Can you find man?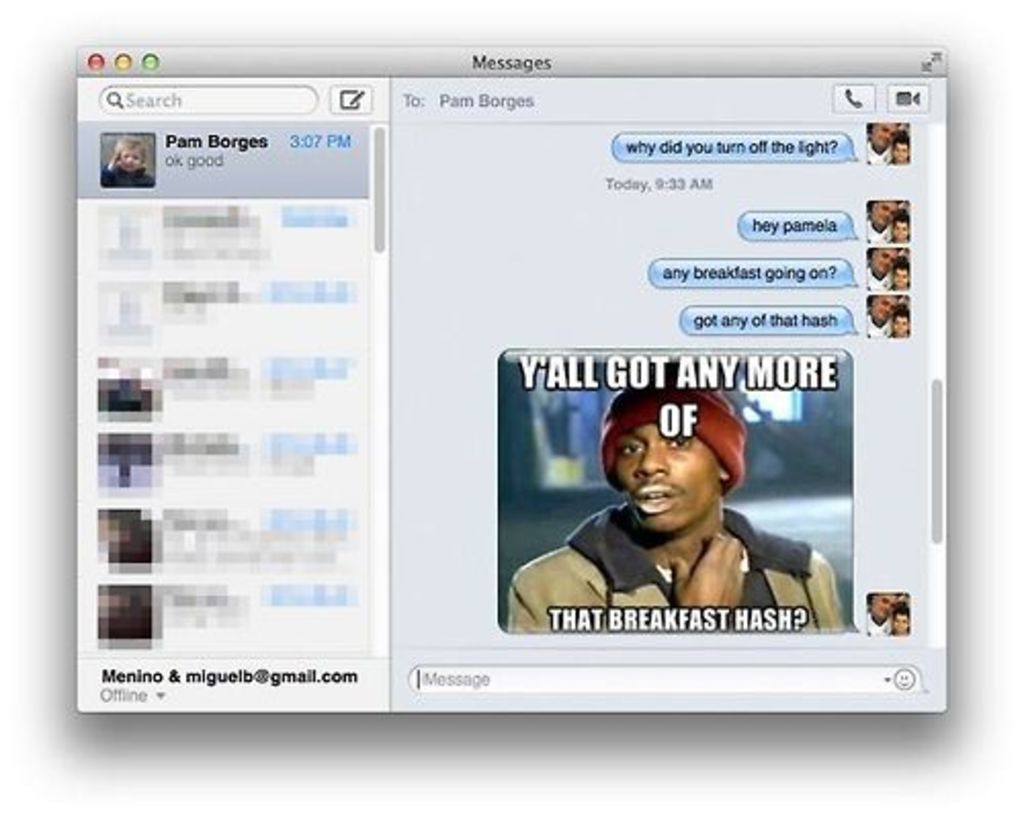
Yes, bounding box: (left=862, top=590, right=909, bottom=633).
